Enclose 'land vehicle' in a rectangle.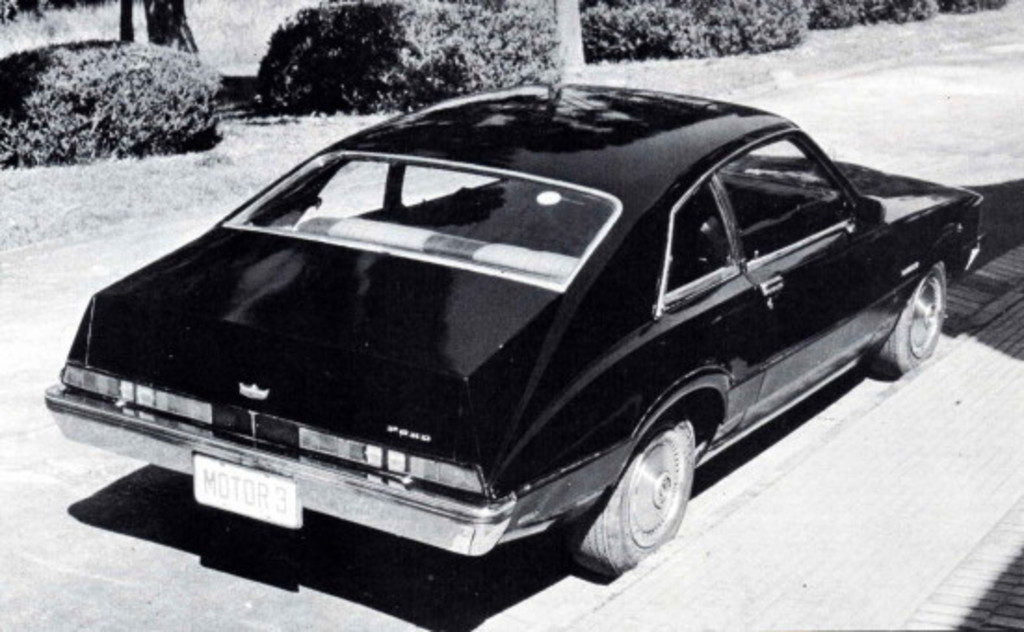
bbox=[2, 54, 998, 563].
